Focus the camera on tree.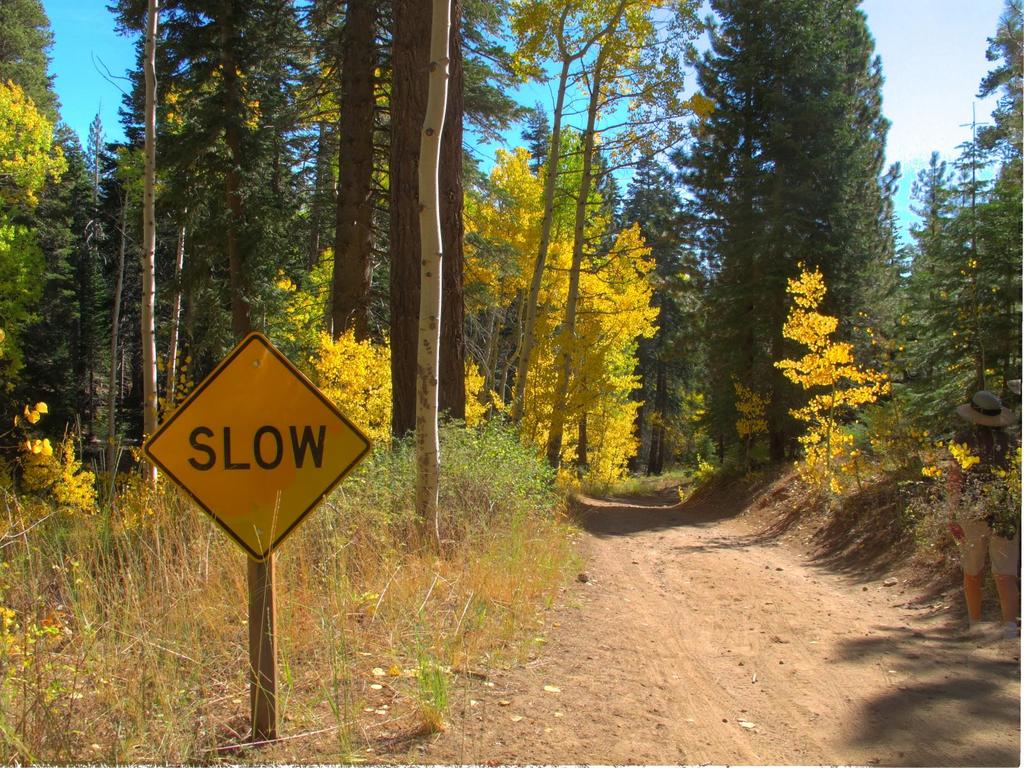
Focus region: (left=691, top=0, right=912, bottom=446).
